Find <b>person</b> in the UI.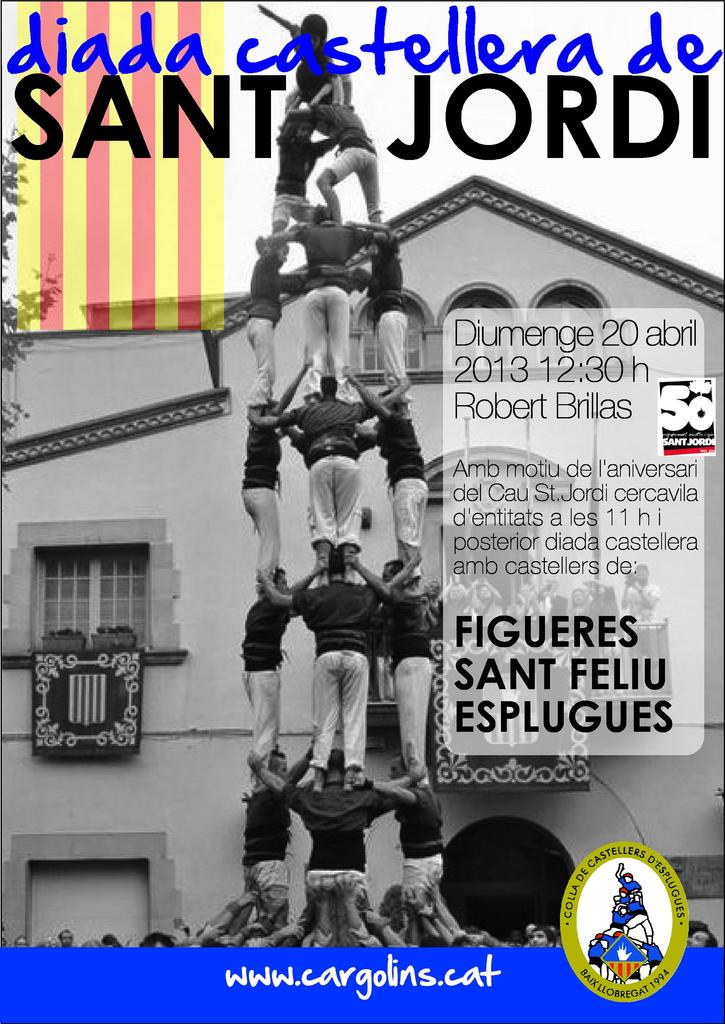
UI element at <box>285,10,352,124</box>.
